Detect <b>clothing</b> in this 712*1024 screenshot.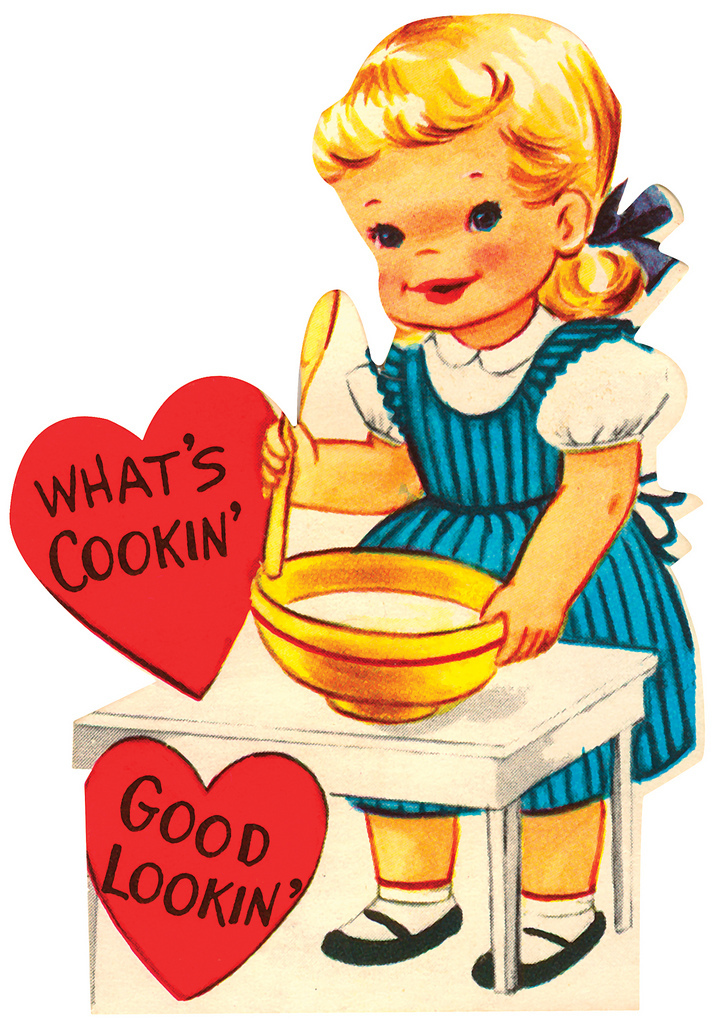
Detection: [345, 306, 706, 813].
